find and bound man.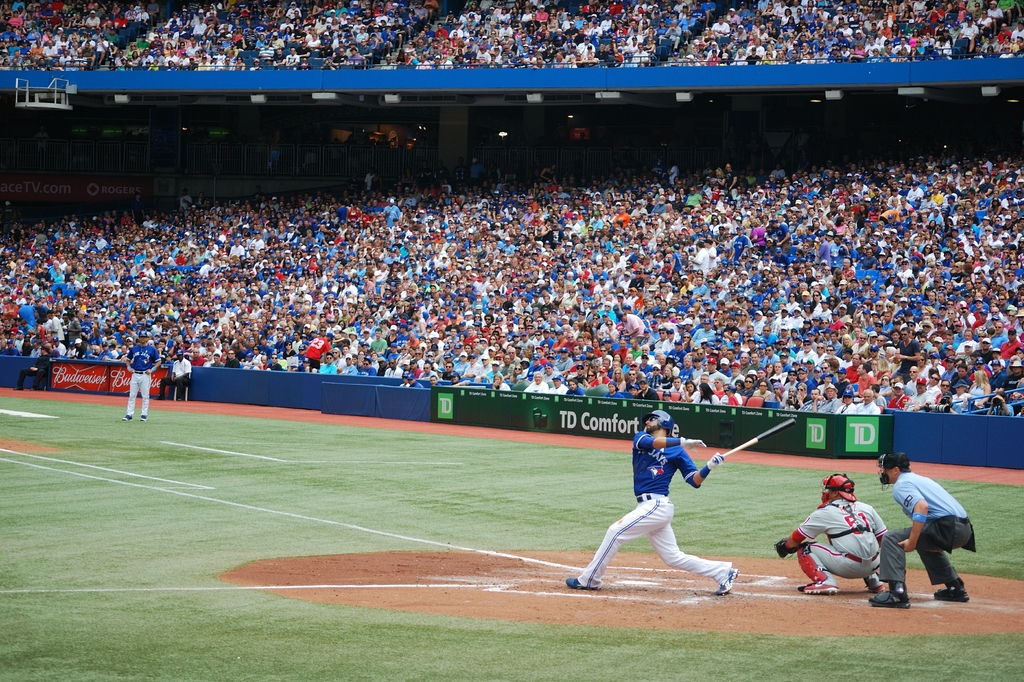
Bound: 225,347,239,368.
